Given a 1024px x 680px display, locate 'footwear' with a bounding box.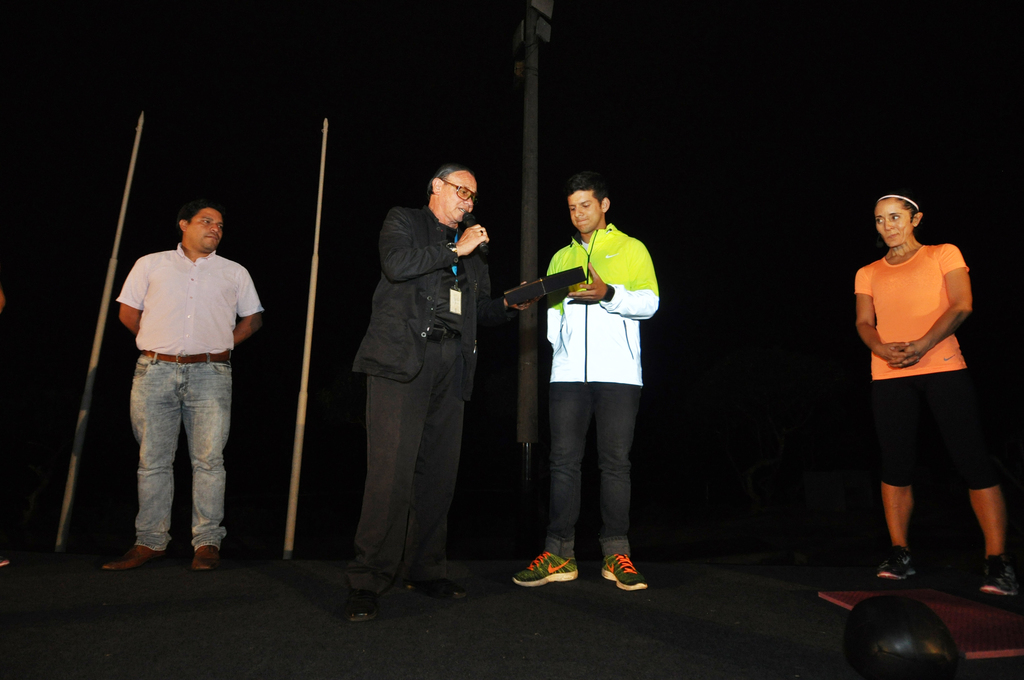
Located: 876, 546, 917, 582.
